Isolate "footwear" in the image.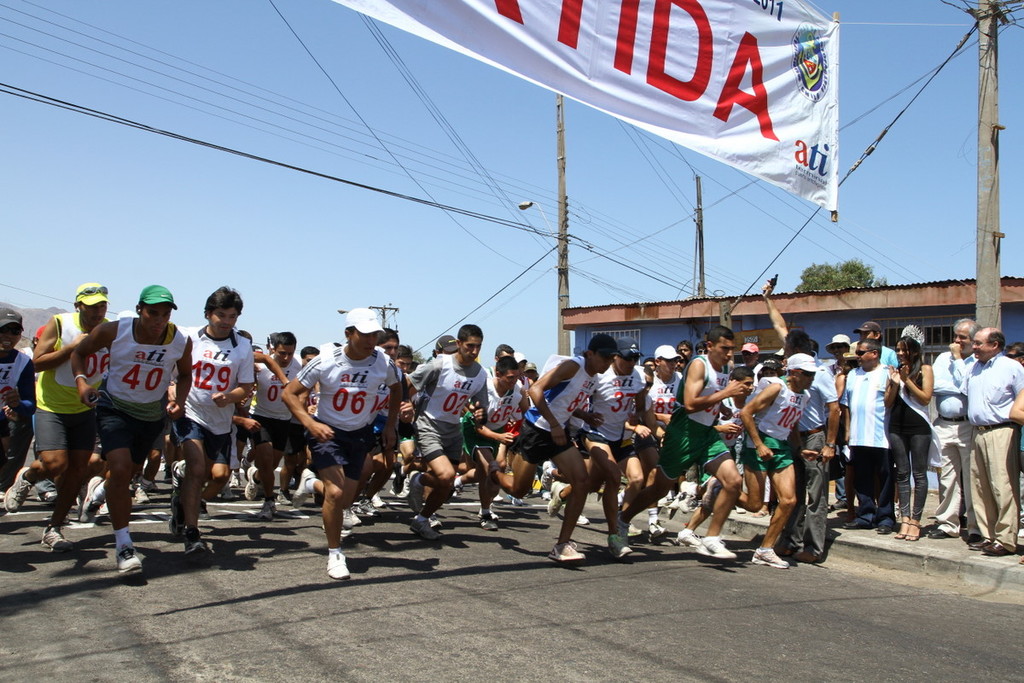
Isolated region: region(927, 528, 951, 540).
